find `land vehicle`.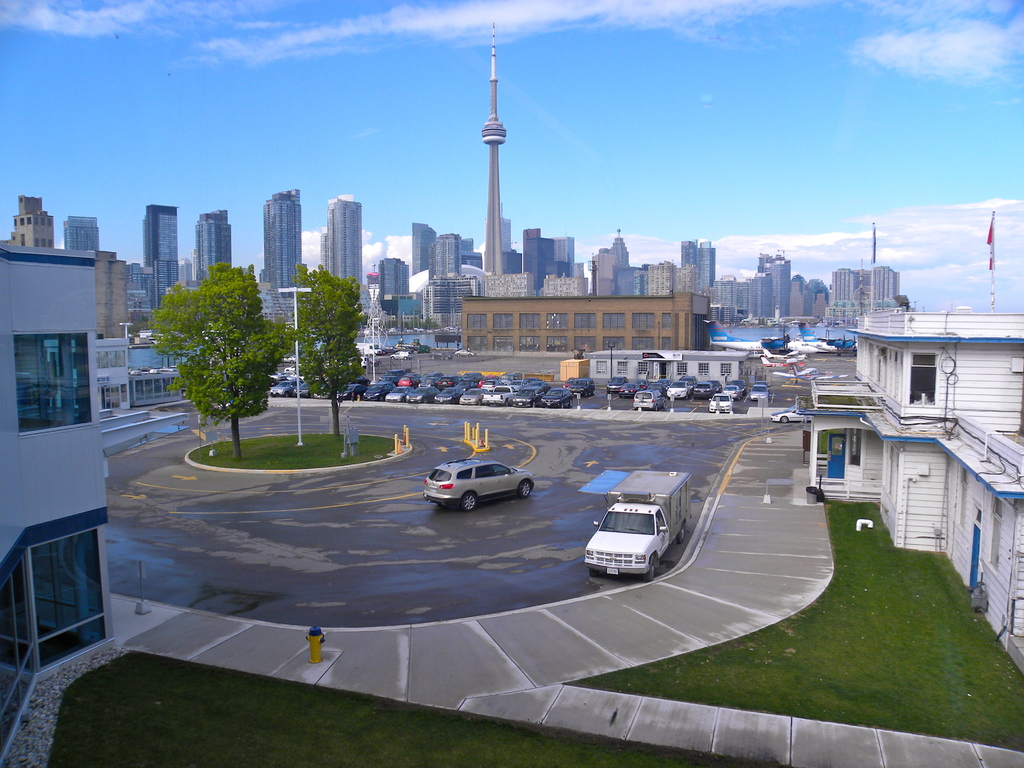
<bbox>312, 383, 331, 403</bbox>.
